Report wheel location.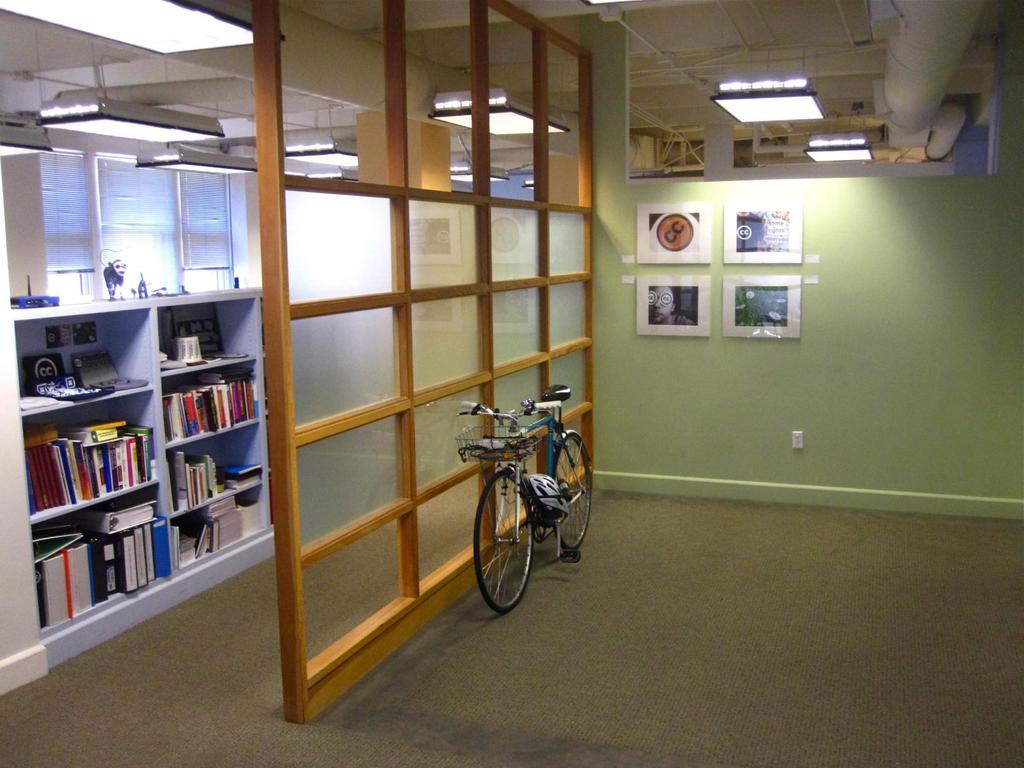
Report: (477,487,538,625).
